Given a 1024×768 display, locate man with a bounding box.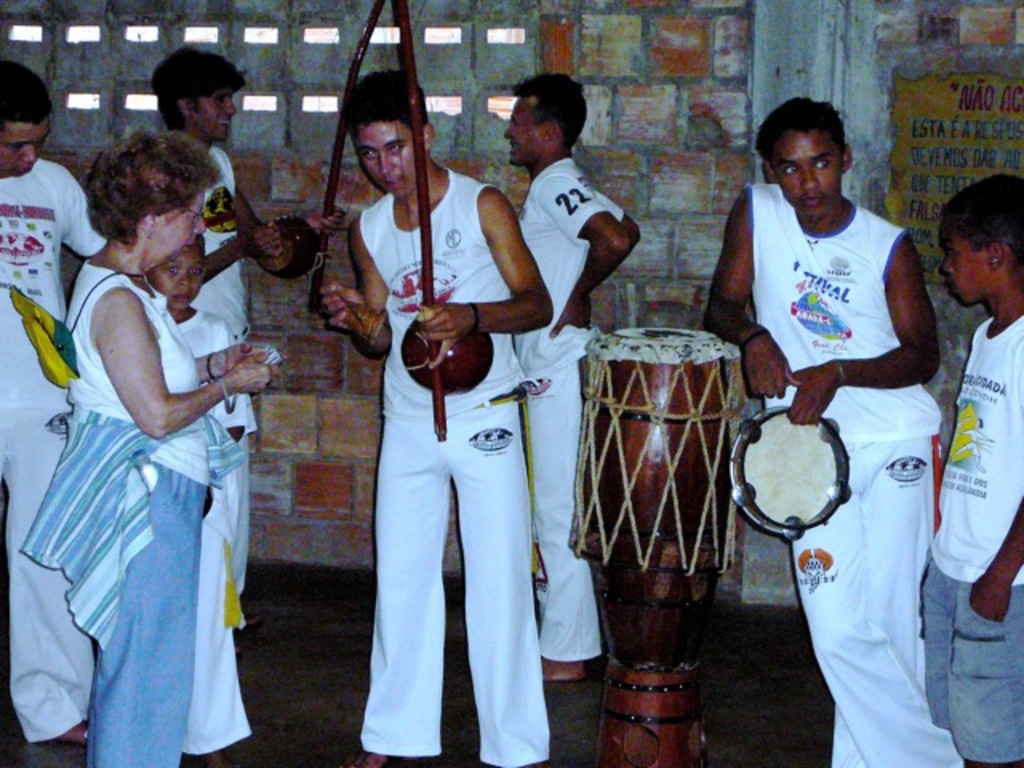
Located: (x1=318, y1=66, x2=557, y2=766).
